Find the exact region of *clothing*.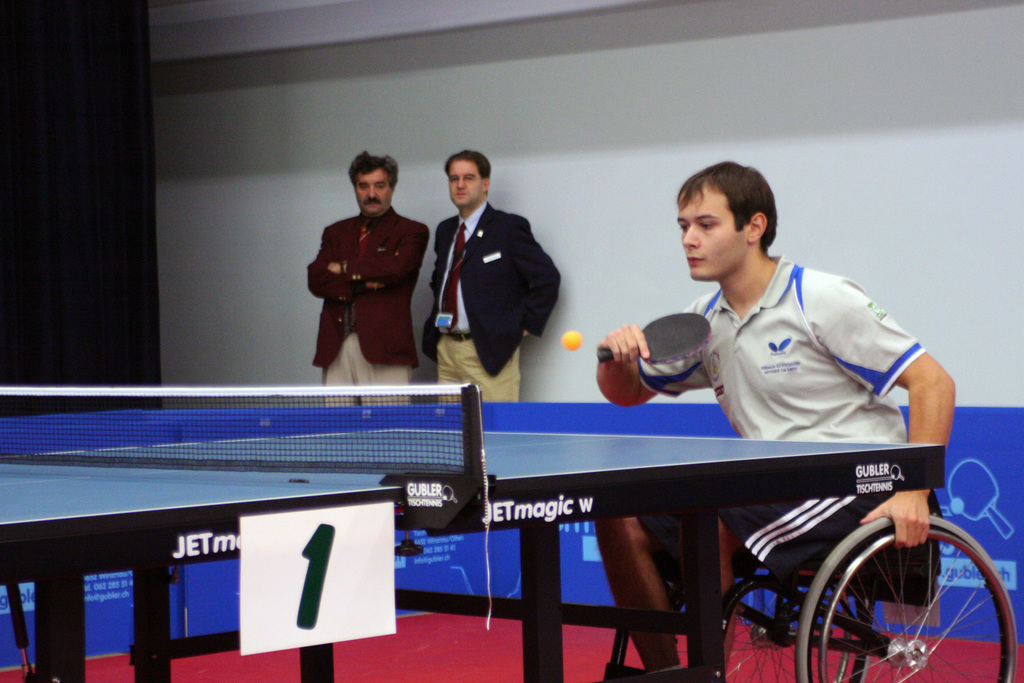
Exact region: bbox=[422, 175, 566, 381].
